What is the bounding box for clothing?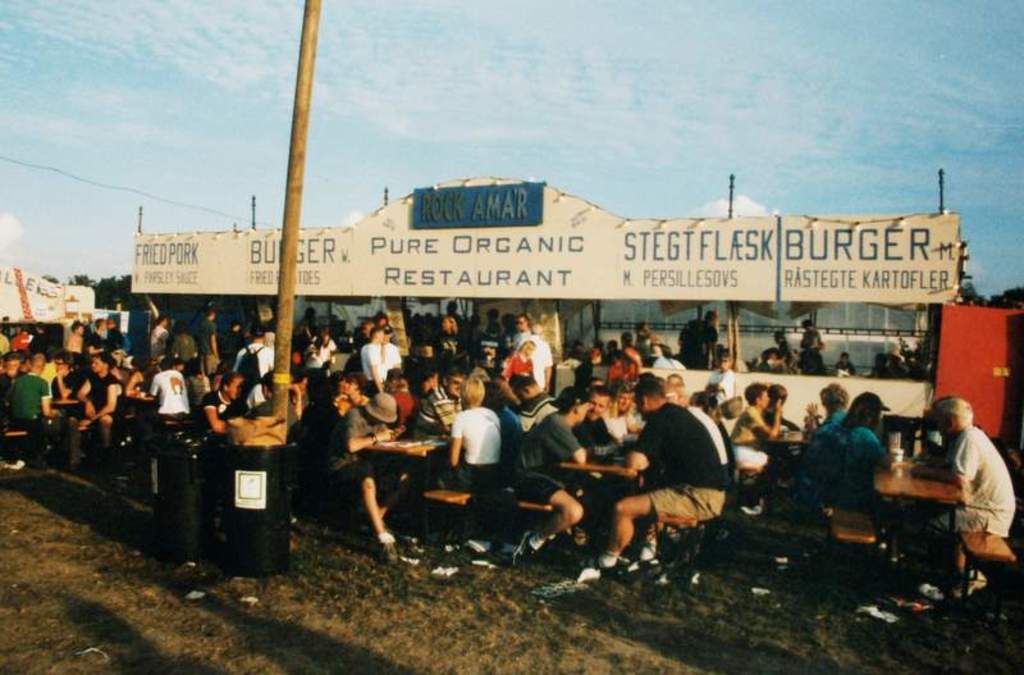
(238, 343, 274, 377).
